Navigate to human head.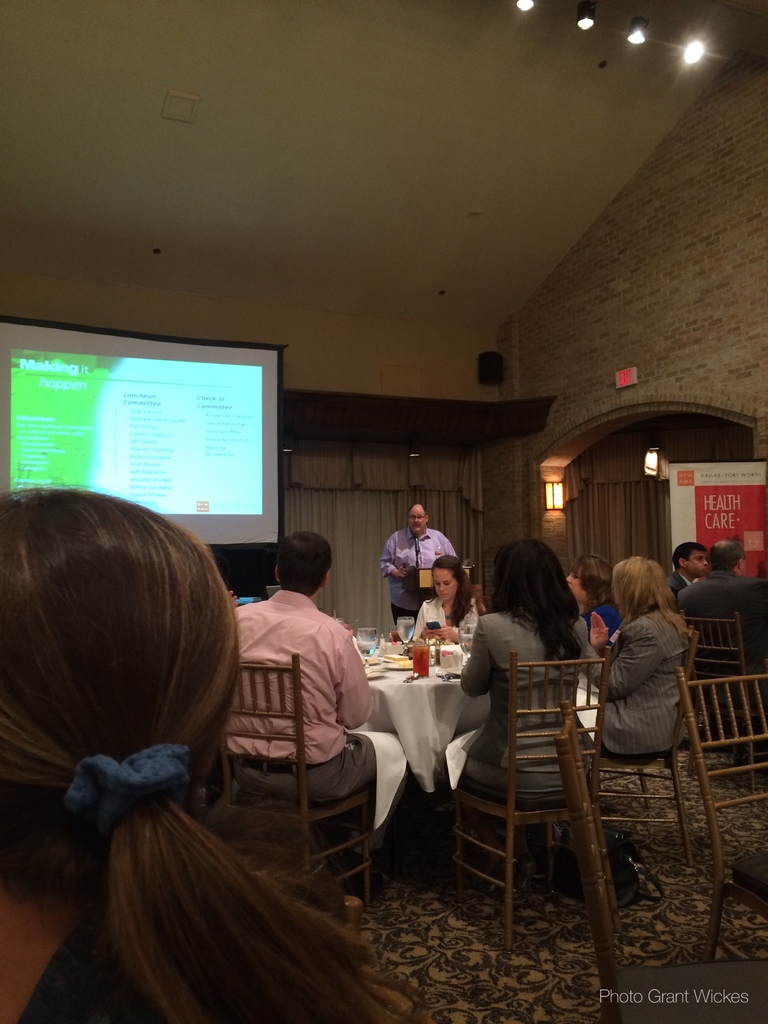
Navigation target: [x1=275, y1=532, x2=333, y2=592].
